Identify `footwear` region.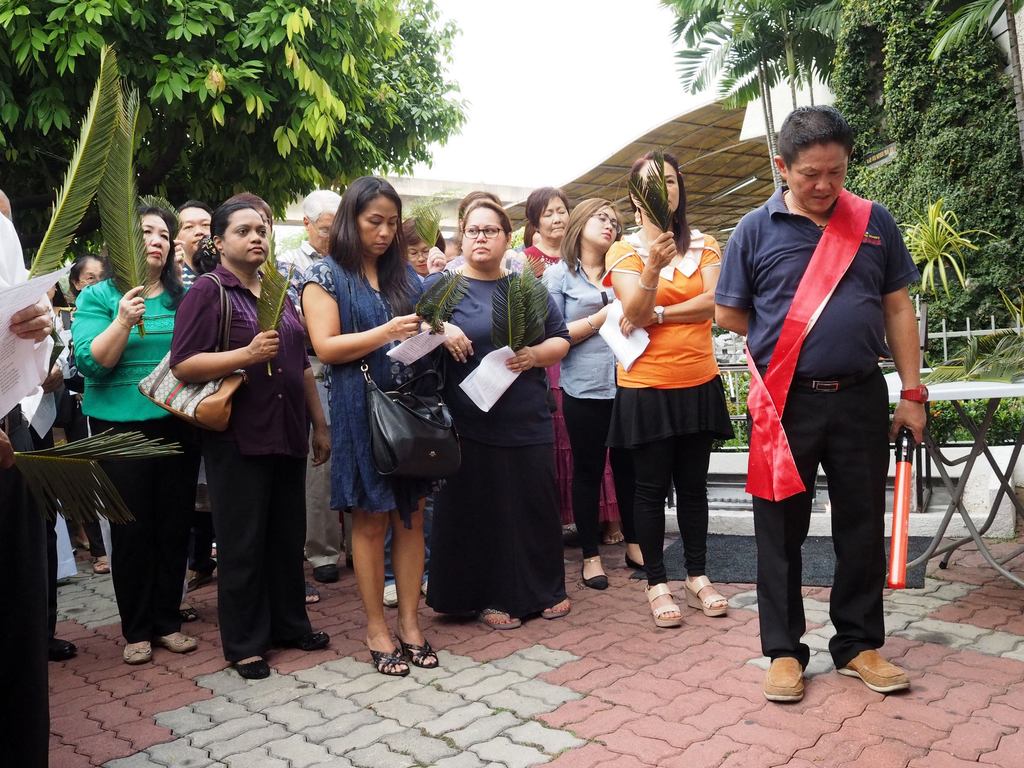
Region: [582, 554, 609, 591].
